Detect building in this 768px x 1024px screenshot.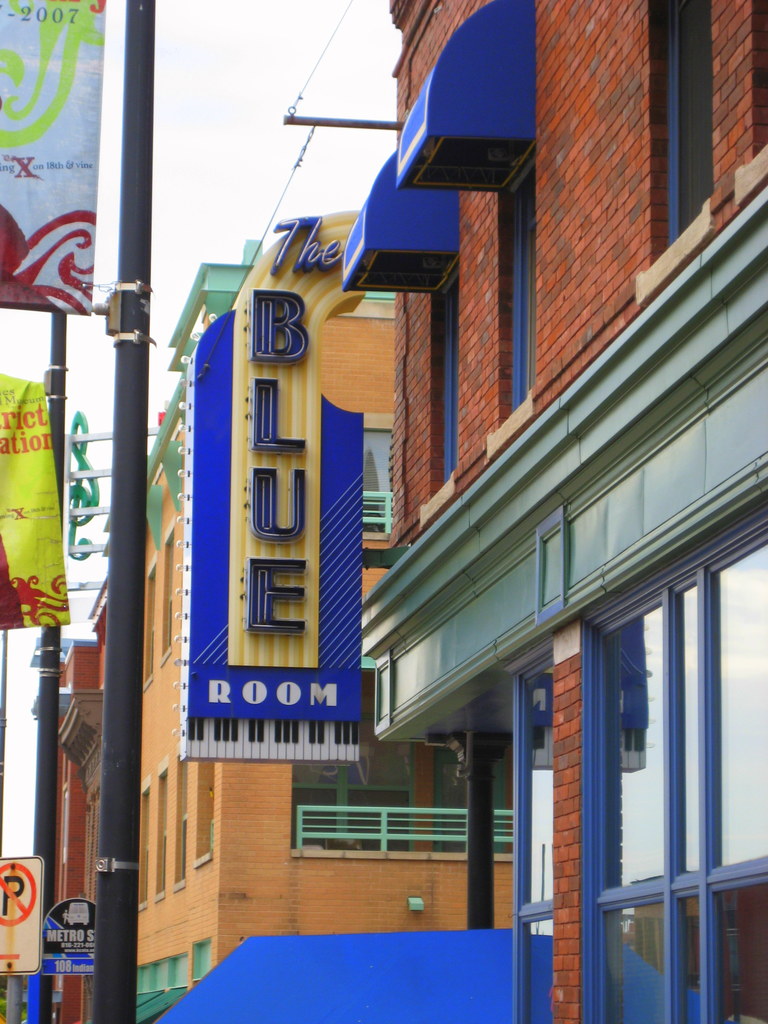
Detection: x1=31 y1=582 x2=111 y2=1023.
